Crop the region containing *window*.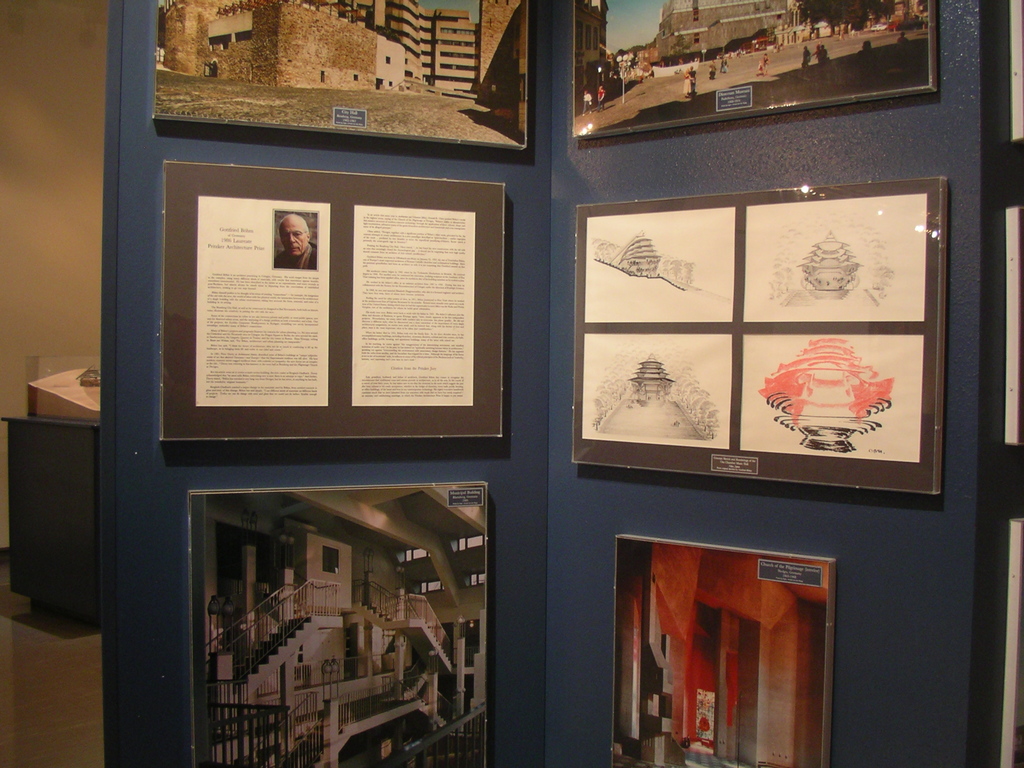
Crop region: box(595, 28, 598, 51).
